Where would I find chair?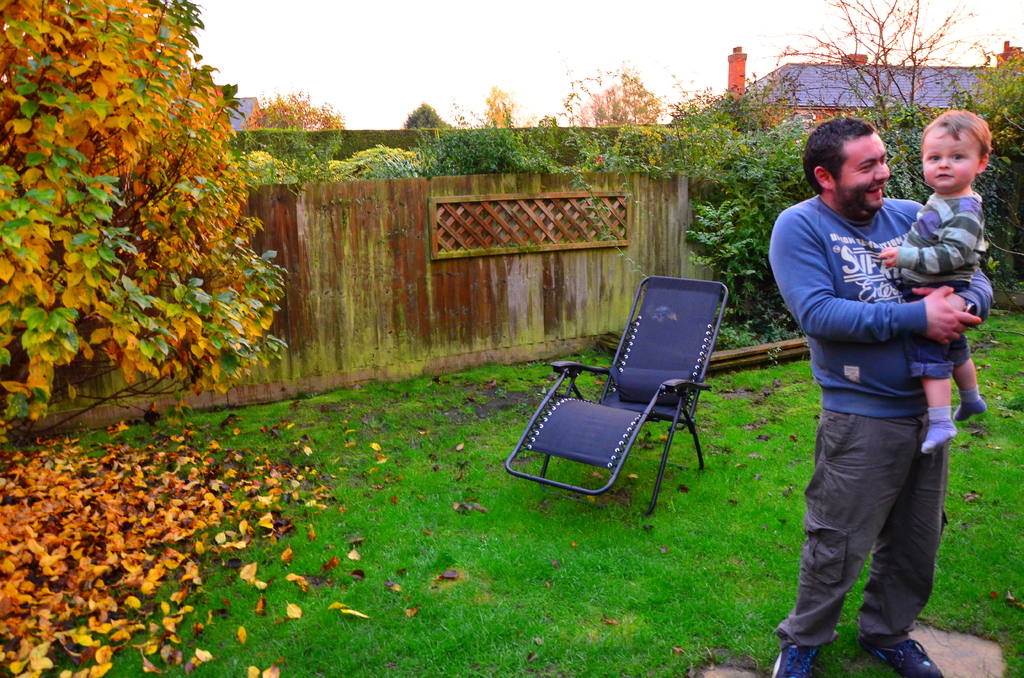
At pyautogui.locateOnScreen(512, 282, 737, 528).
